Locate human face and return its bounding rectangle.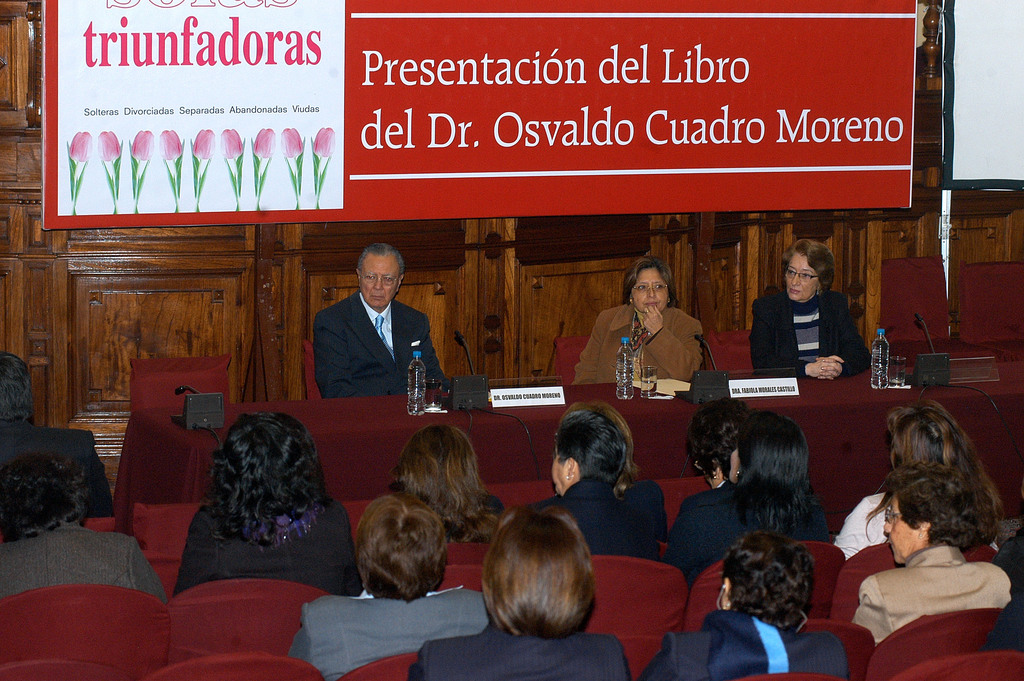
(left=360, top=256, right=399, bottom=308).
